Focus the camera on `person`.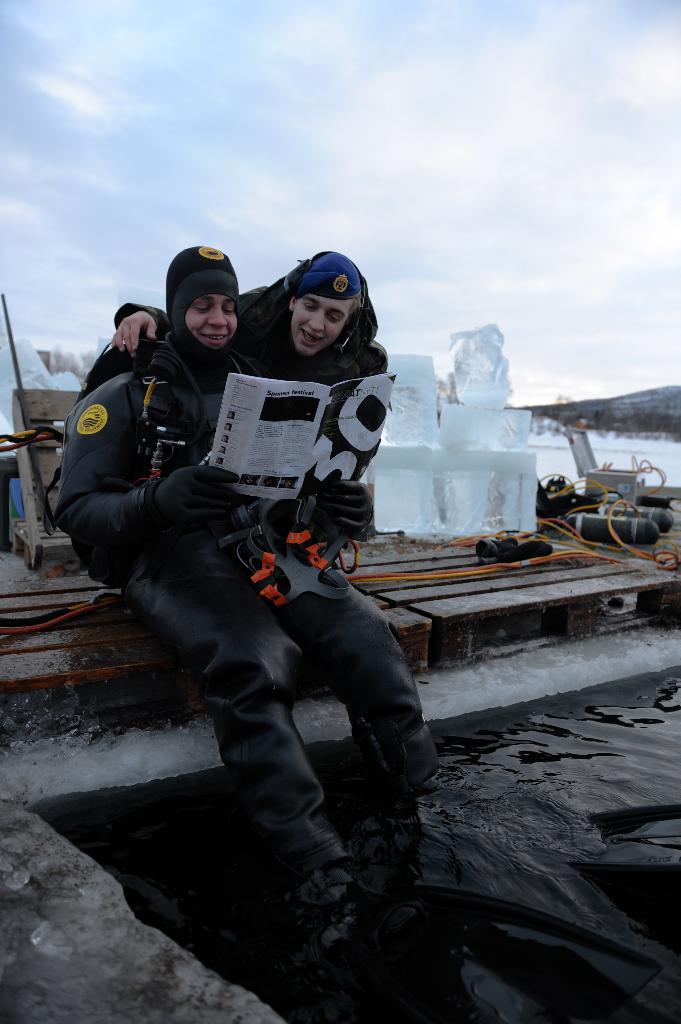
Focus region: [left=56, top=244, right=441, bottom=959].
